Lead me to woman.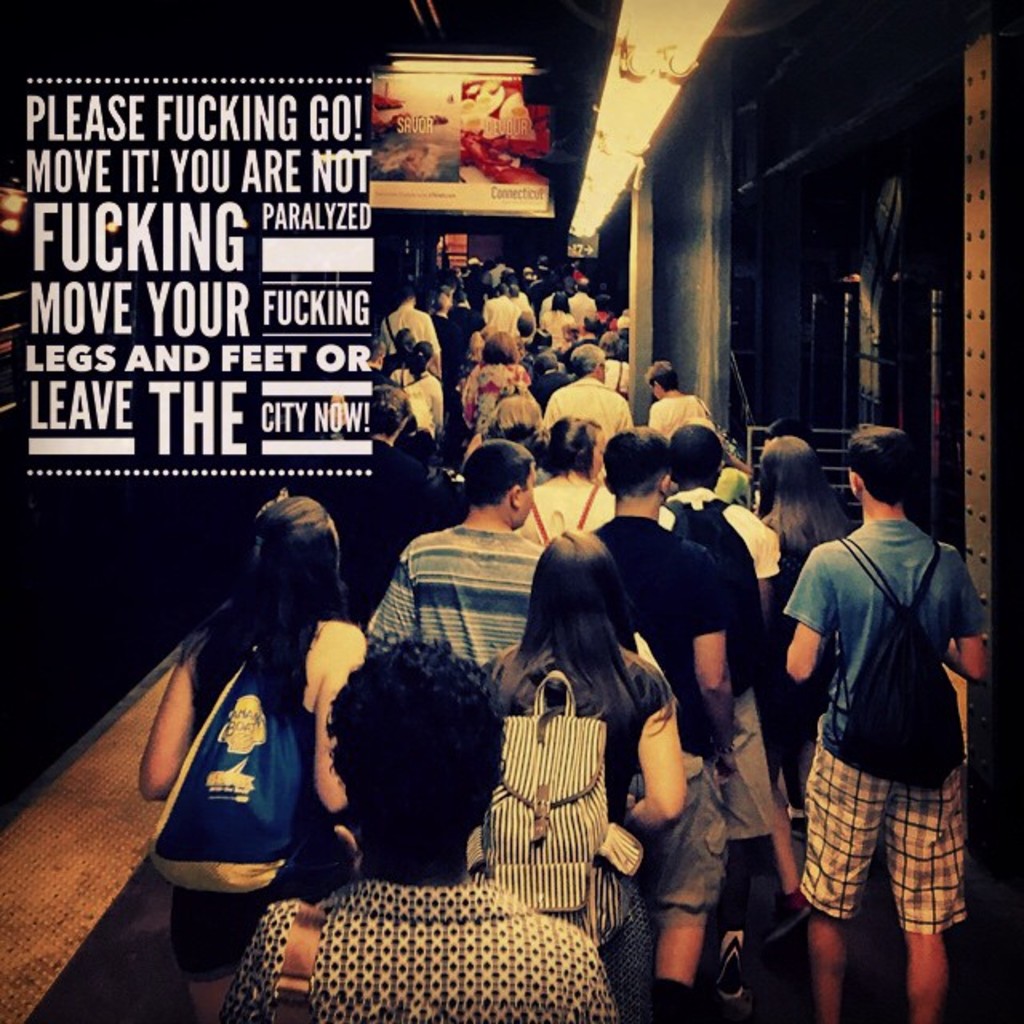
Lead to 750:434:864:834.
